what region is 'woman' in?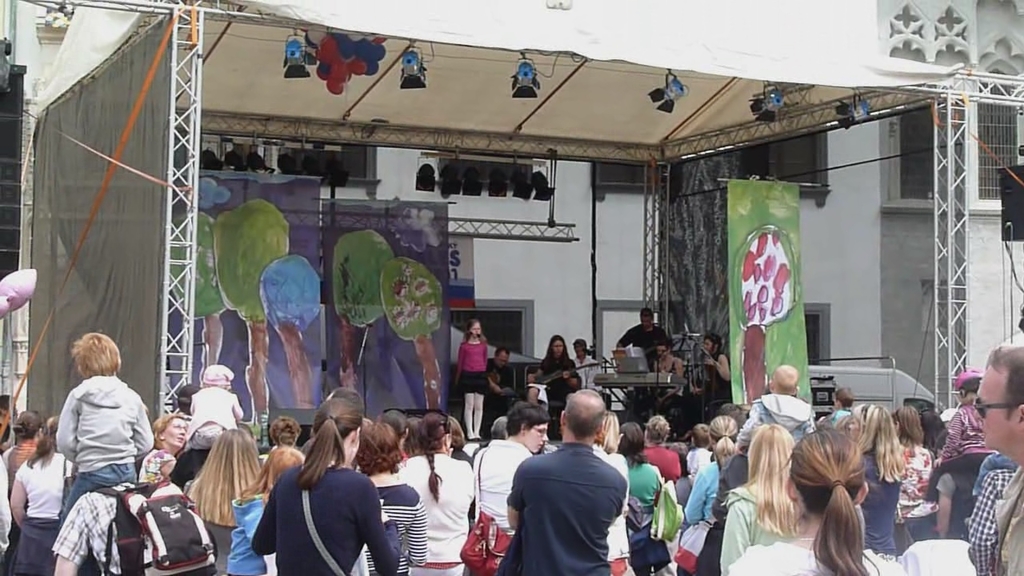
crop(257, 386, 476, 575).
